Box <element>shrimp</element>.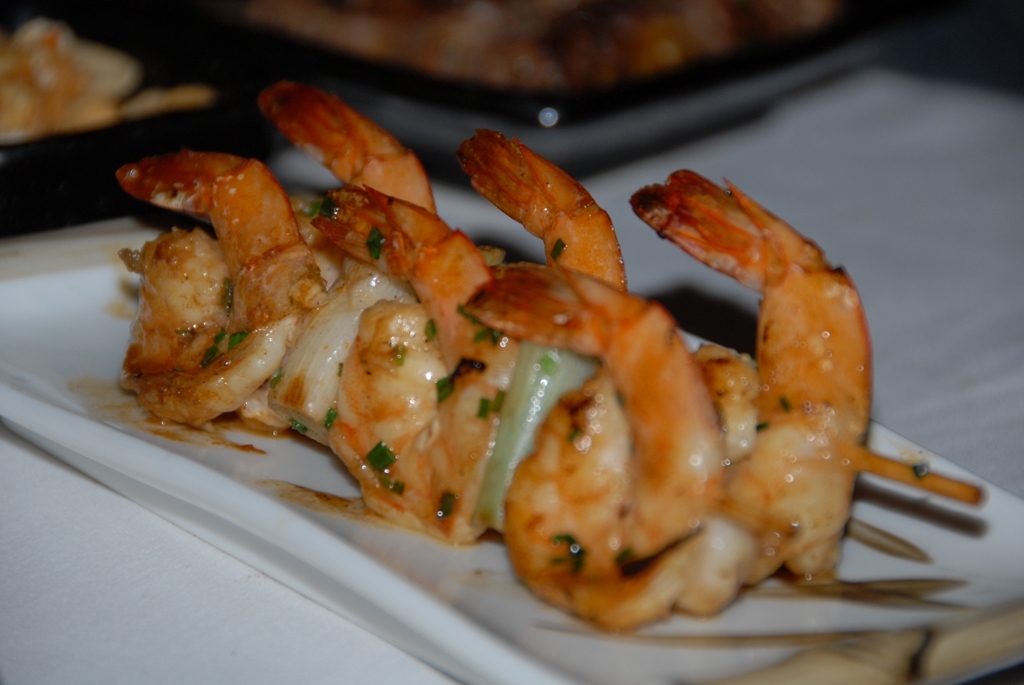
{"left": 117, "top": 146, "right": 323, "bottom": 425}.
